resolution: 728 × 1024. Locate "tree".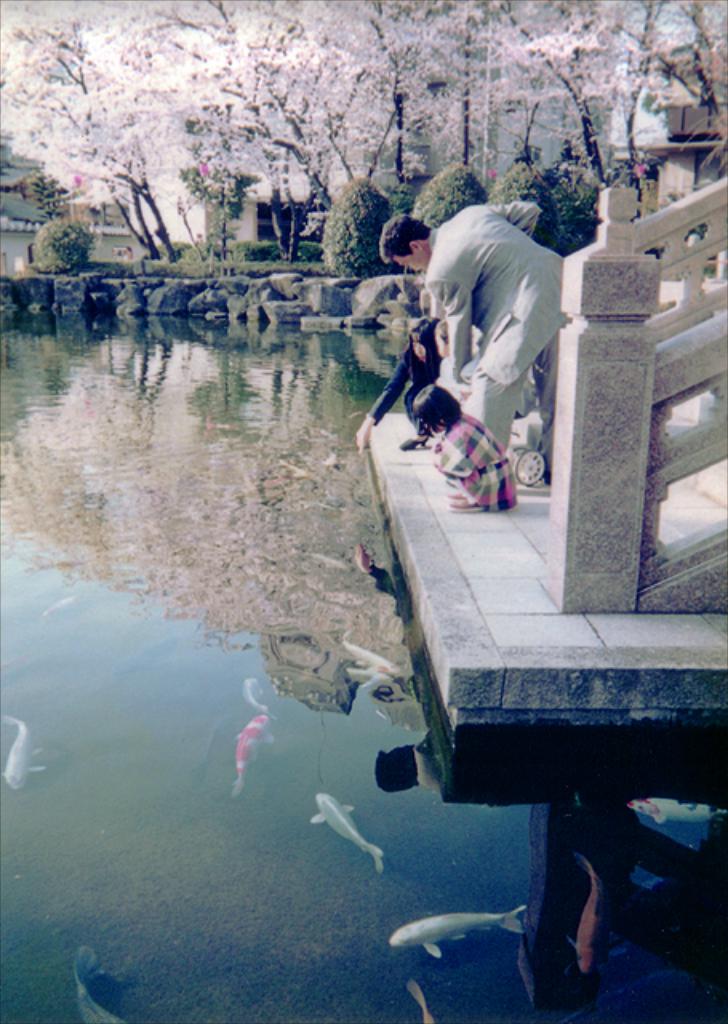
x1=310, y1=173, x2=390, y2=264.
